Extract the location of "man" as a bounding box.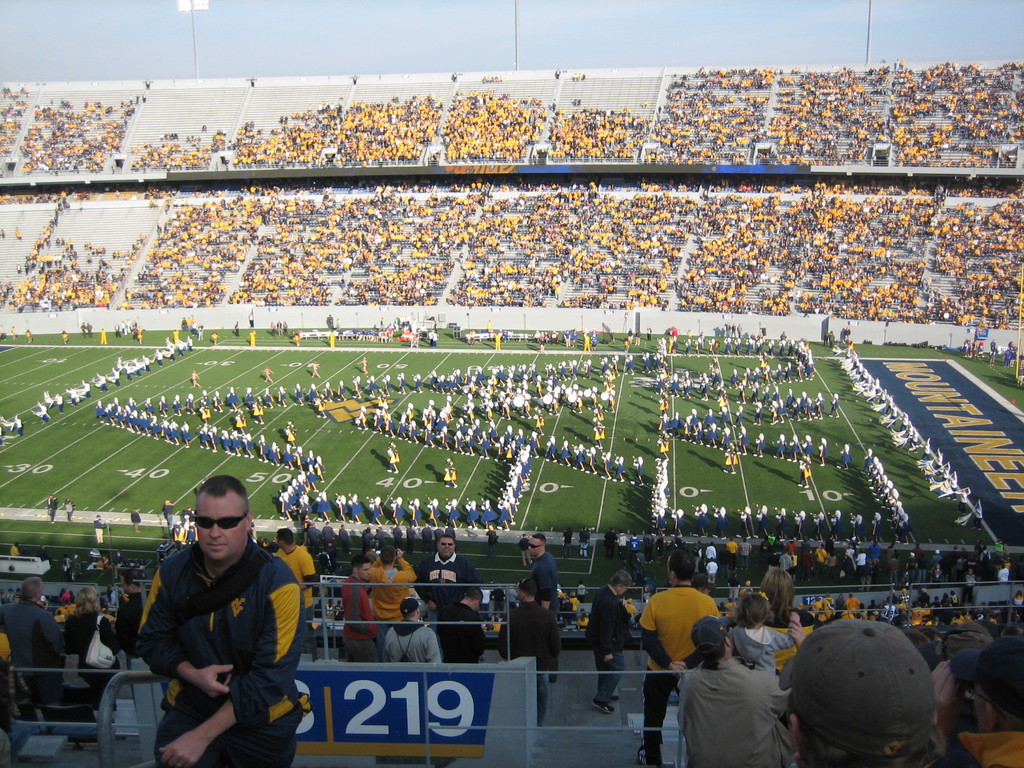
crop(95, 513, 106, 543).
